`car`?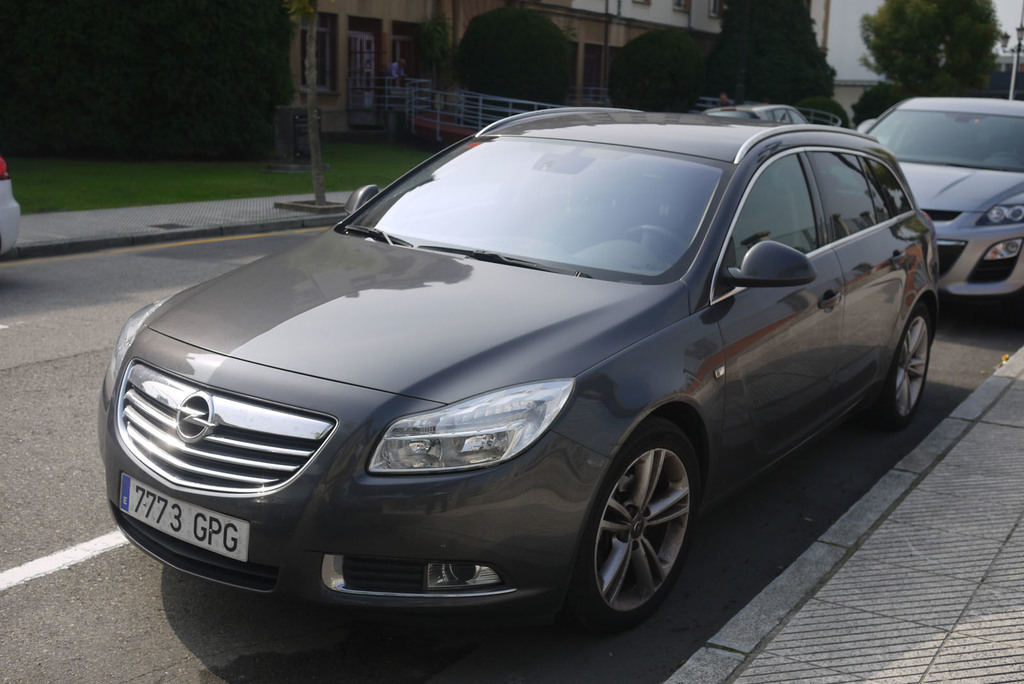
l=860, t=99, r=1023, b=292
